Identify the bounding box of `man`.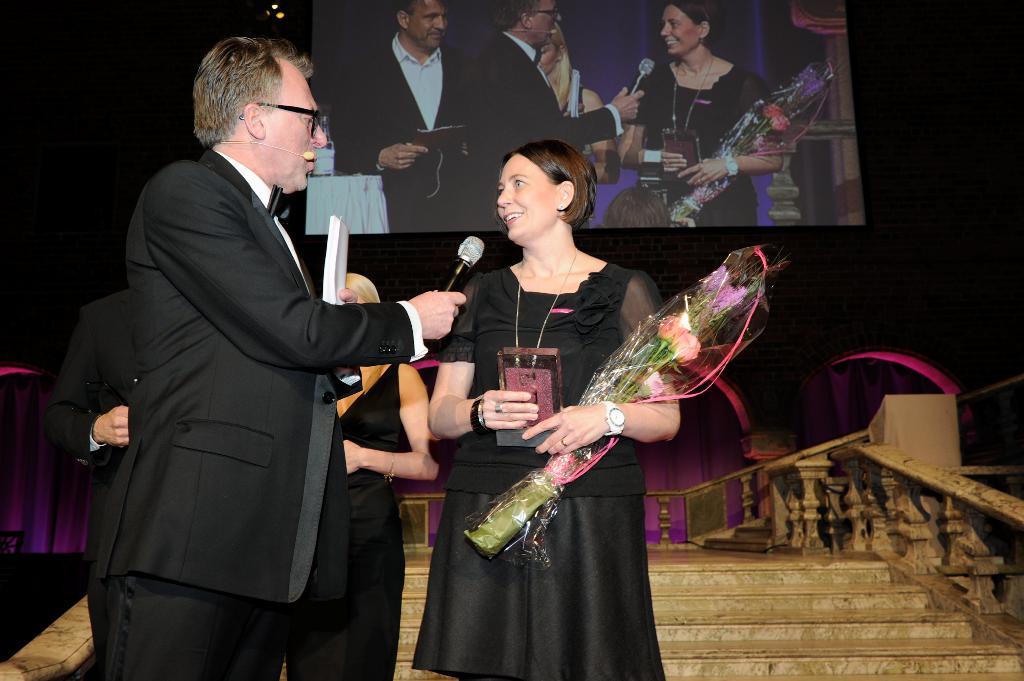
crop(79, 32, 471, 680).
